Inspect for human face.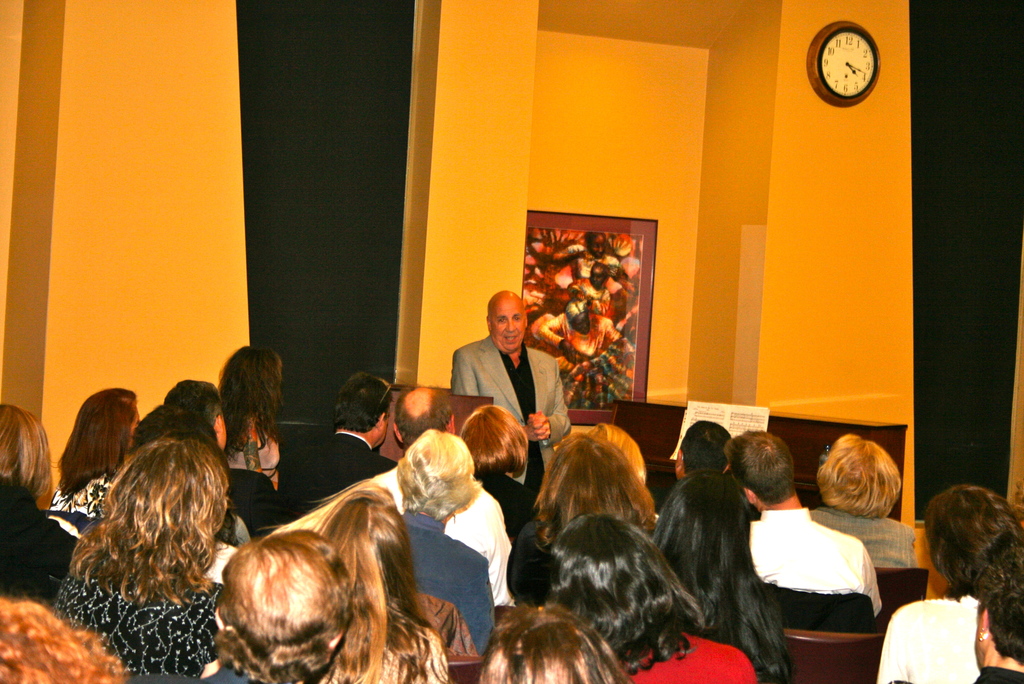
Inspection: (left=591, top=266, right=606, bottom=286).
